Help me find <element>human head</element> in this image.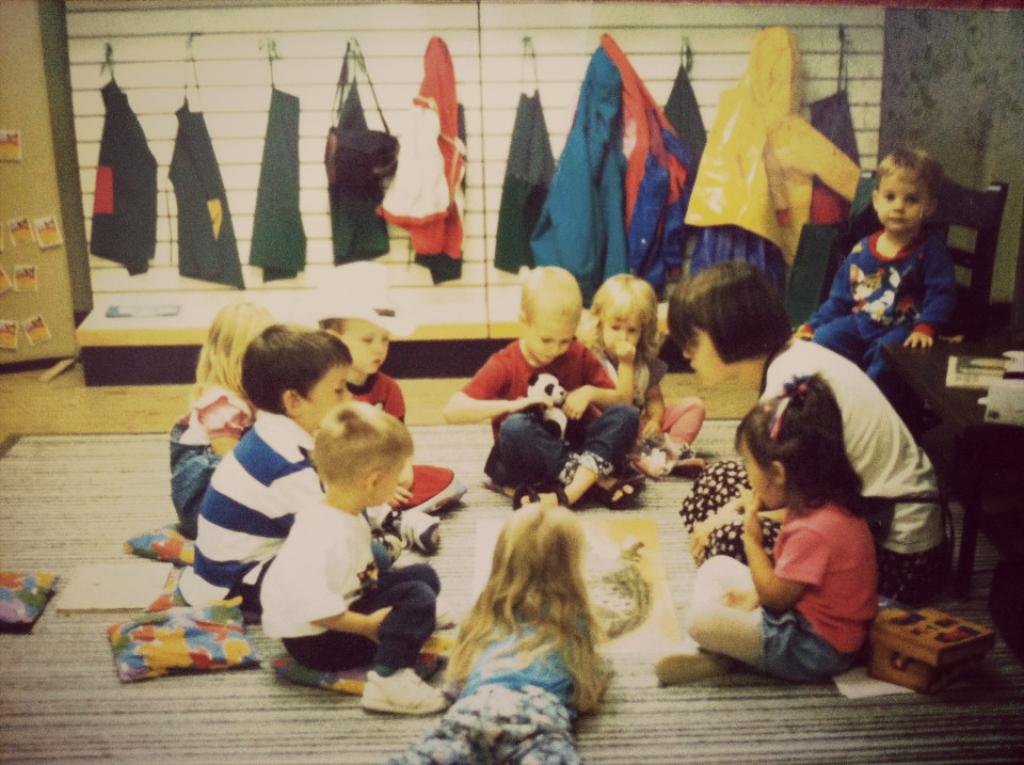
Found it: locate(591, 262, 670, 362).
